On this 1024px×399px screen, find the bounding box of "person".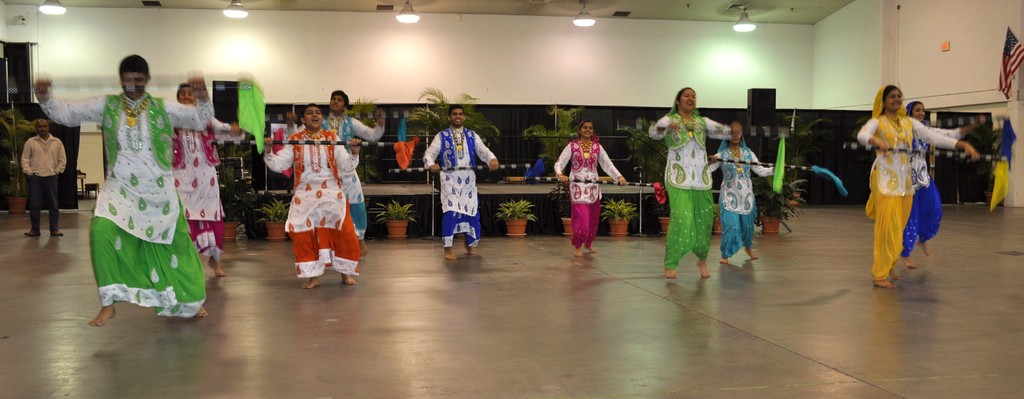
Bounding box: x1=859, y1=85, x2=982, y2=288.
